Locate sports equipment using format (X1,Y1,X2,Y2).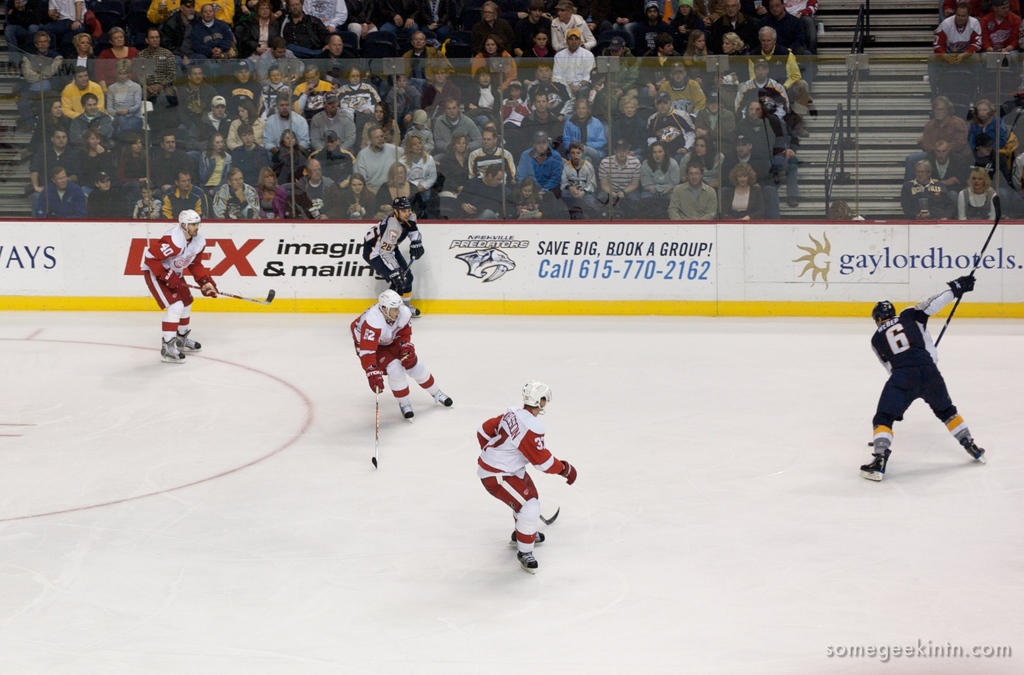
(399,400,413,423).
